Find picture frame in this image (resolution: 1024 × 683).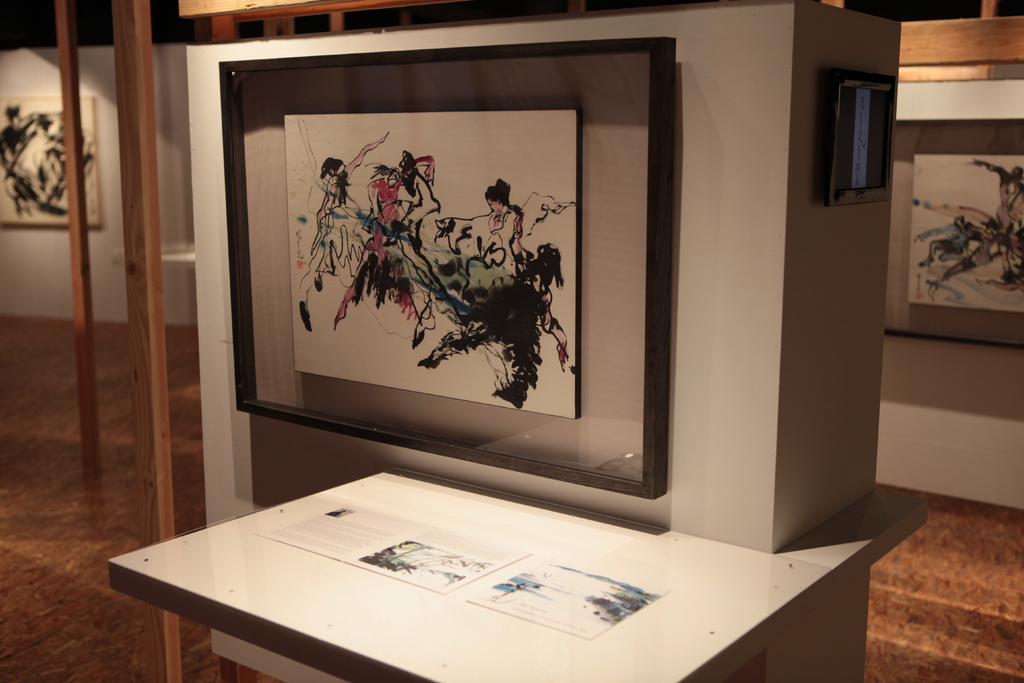
883, 117, 1023, 348.
